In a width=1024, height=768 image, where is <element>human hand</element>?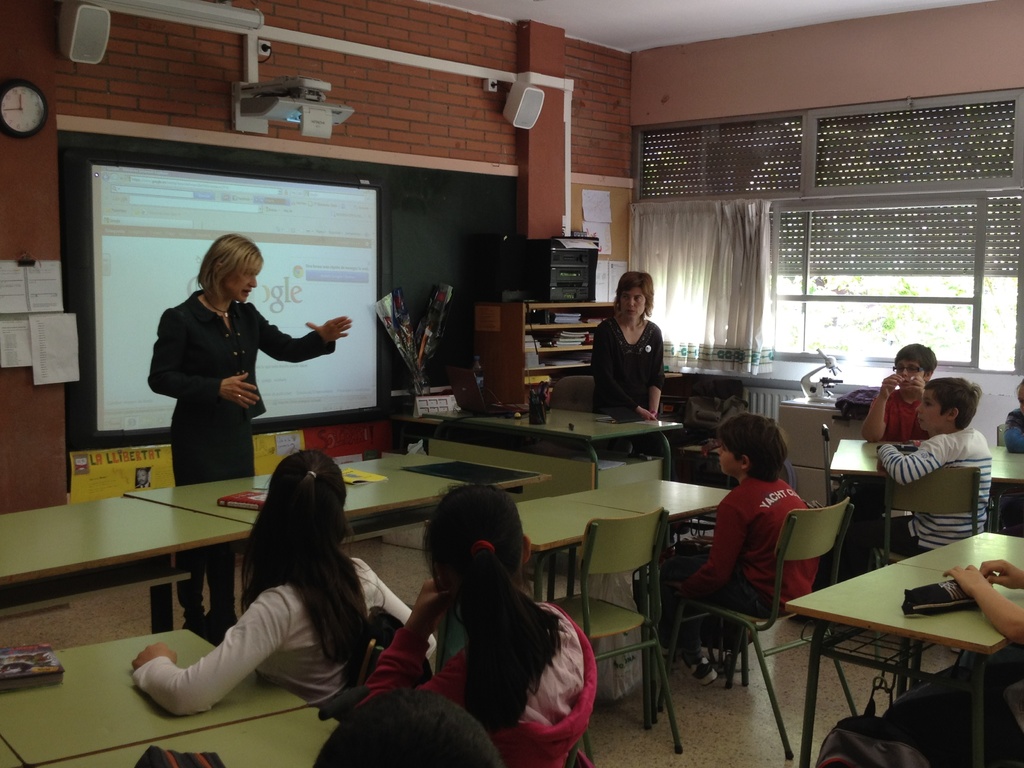
408,579,449,632.
